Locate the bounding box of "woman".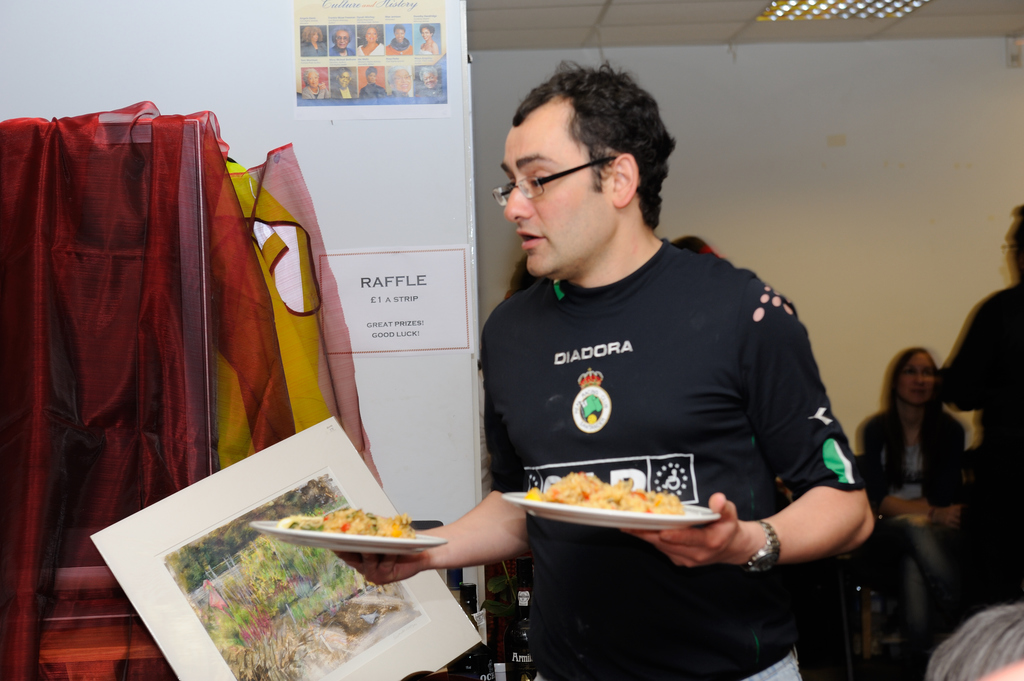
Bounding box: region(300, 24, 326, 57).
